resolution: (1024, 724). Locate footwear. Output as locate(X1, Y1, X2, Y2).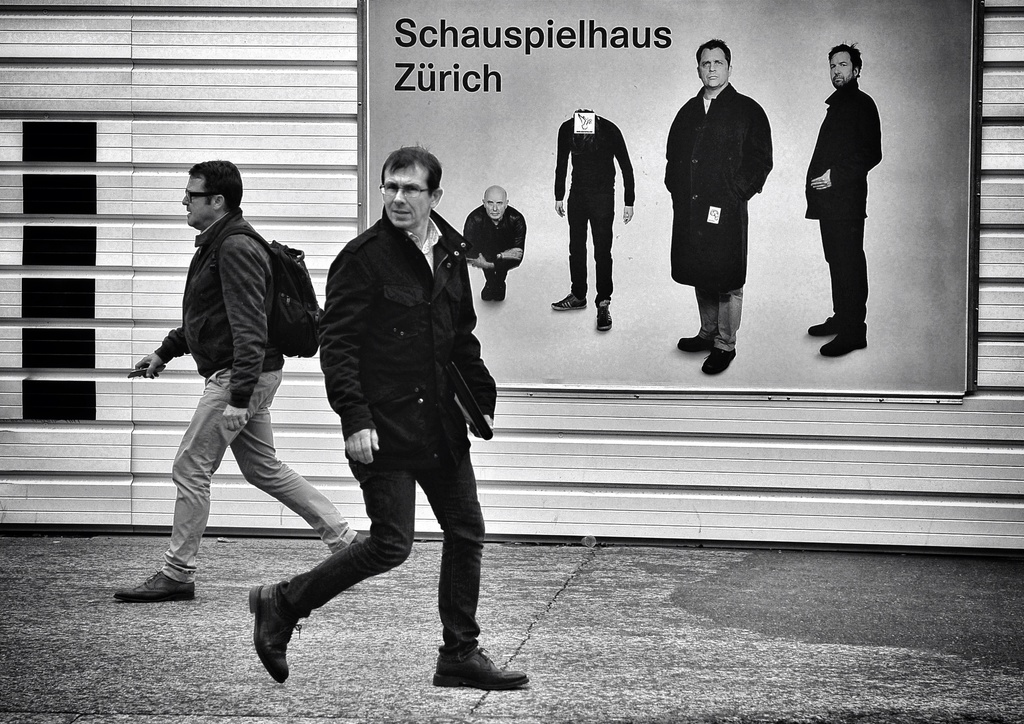
locate(819, 332, 869, 358).
